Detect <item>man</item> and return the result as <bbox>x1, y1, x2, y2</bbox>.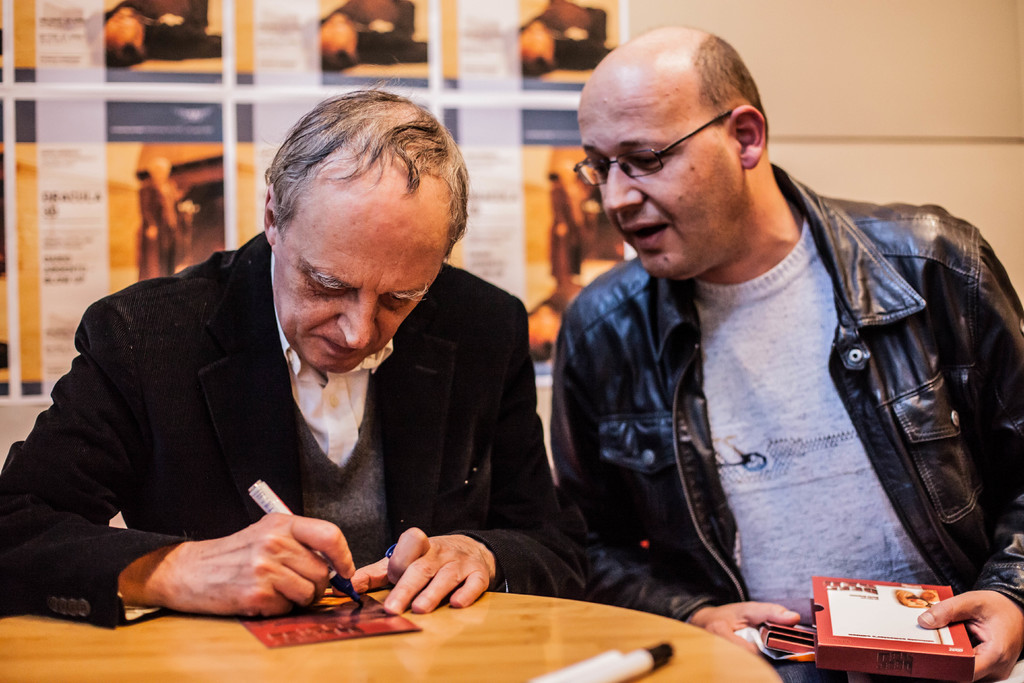
<bbox>500, 0, 616, 79</bbox>.
